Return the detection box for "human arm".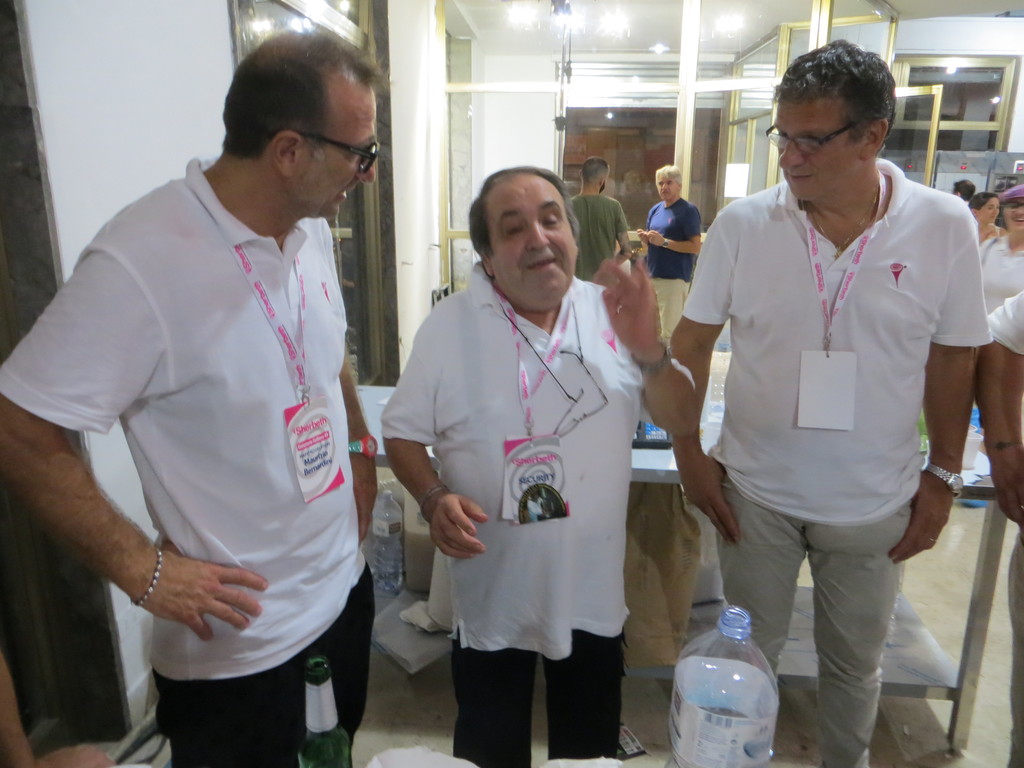
911,245,1001,574.
